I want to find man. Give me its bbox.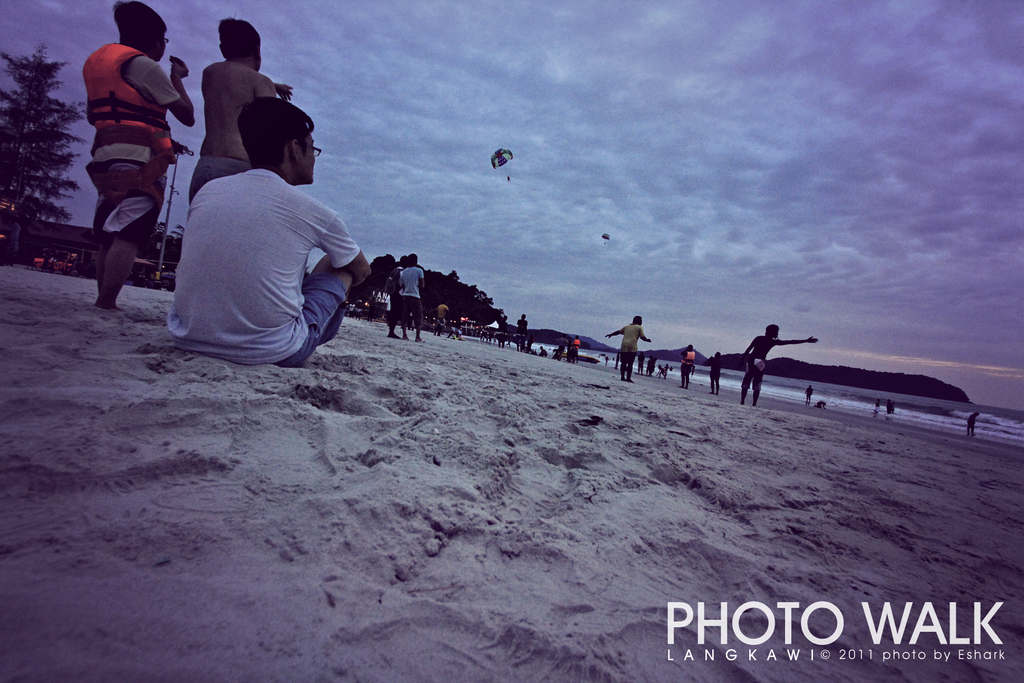
Rect(191, 21, 291, 204).
